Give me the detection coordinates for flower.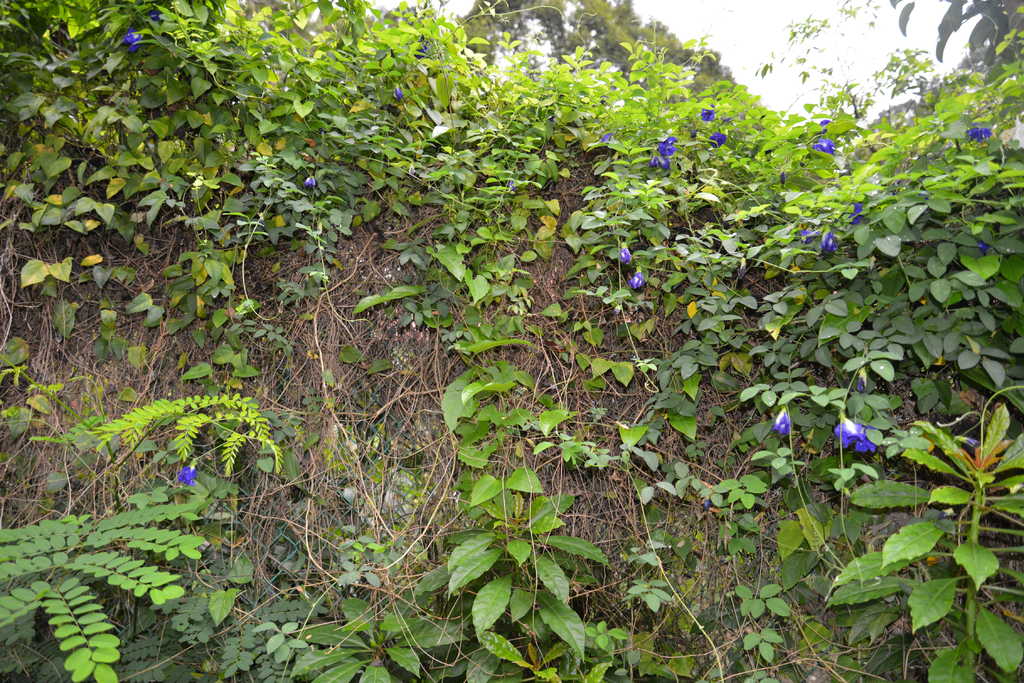
822 226 833 258.
